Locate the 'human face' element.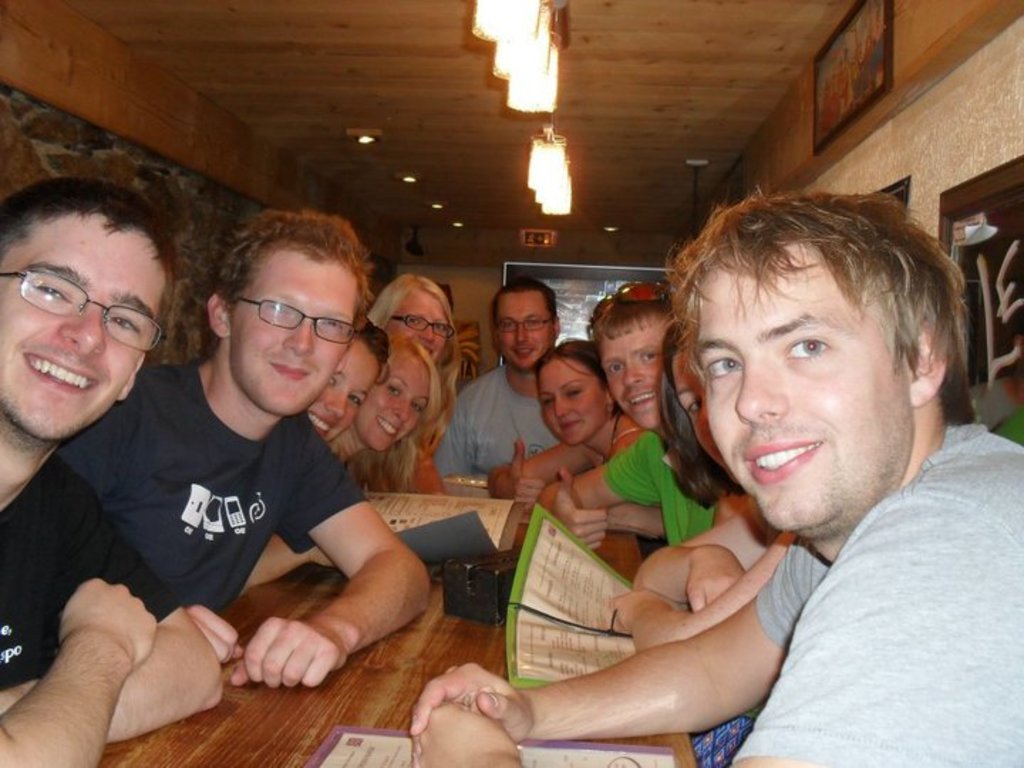
Element bbox: (x1=667, y1=341, x2=740, y2=484).
